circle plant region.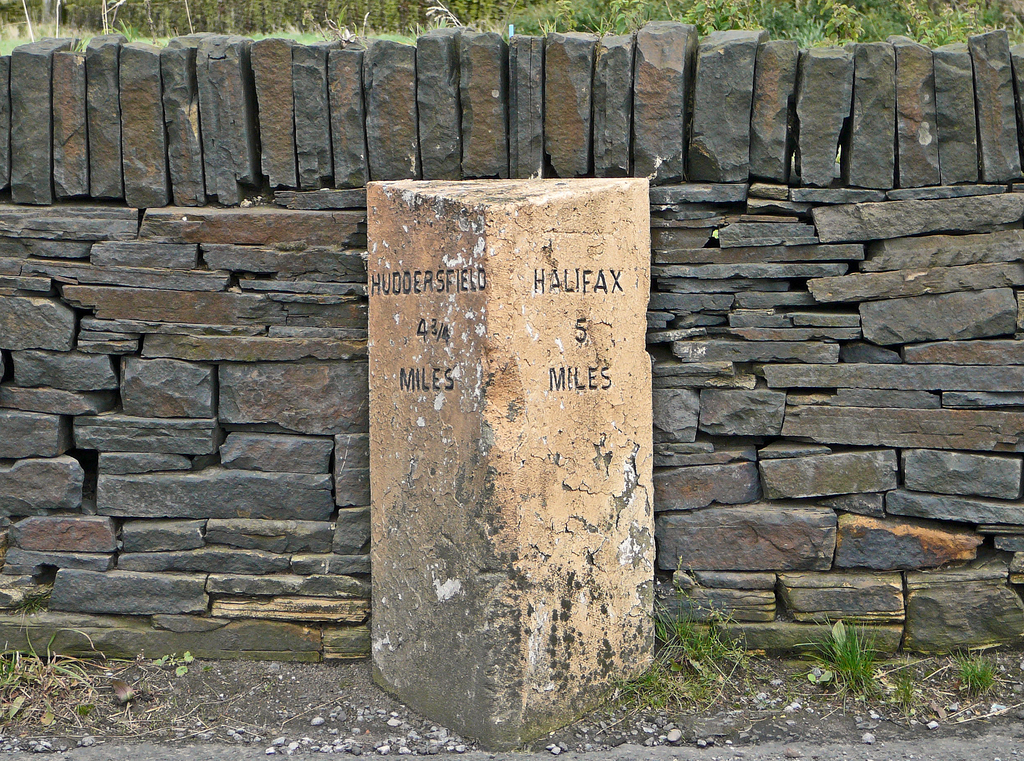
Region: {"left": 0, "top": 607, "right": 199, "bottom": 746}.
